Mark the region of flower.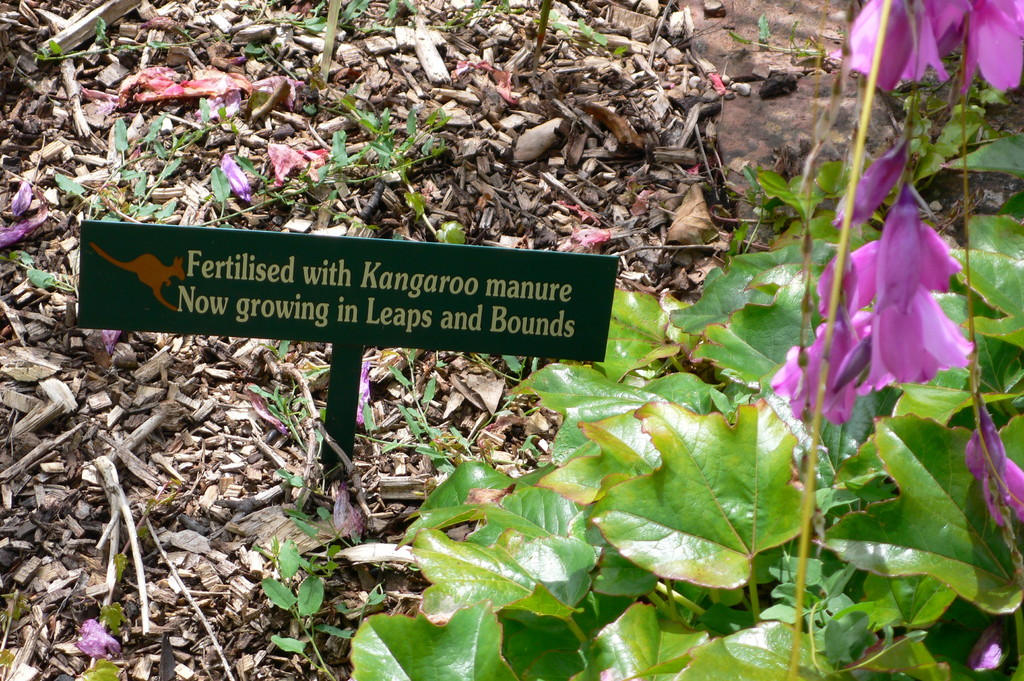
Region: <box>983,456,1023,524</box>.
